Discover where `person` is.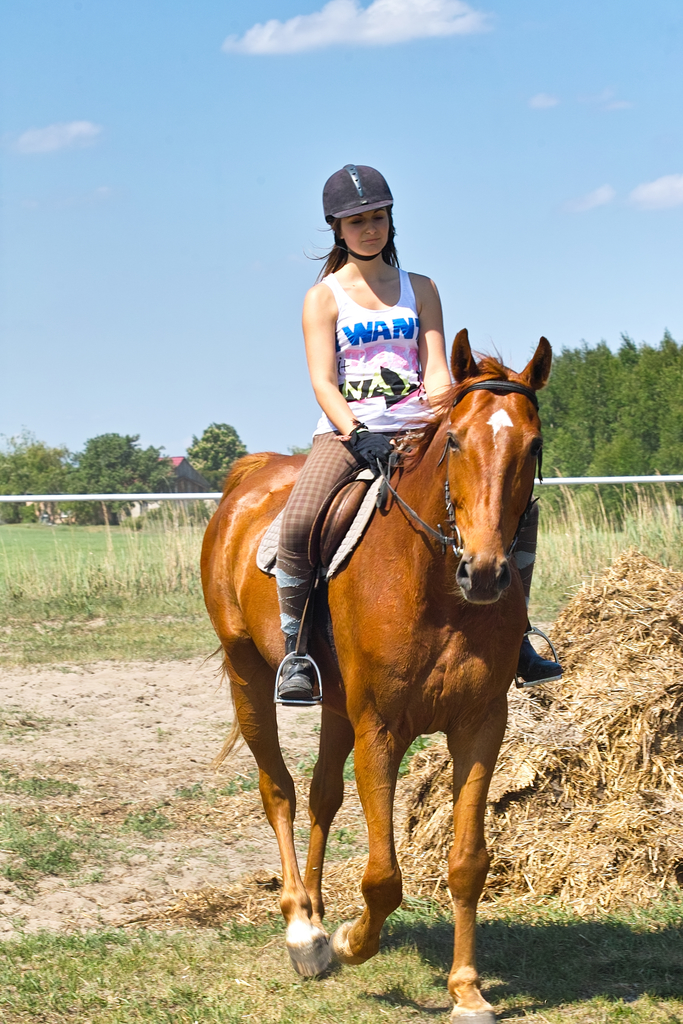
Discovered at <box>274,161,563,701</box>.
